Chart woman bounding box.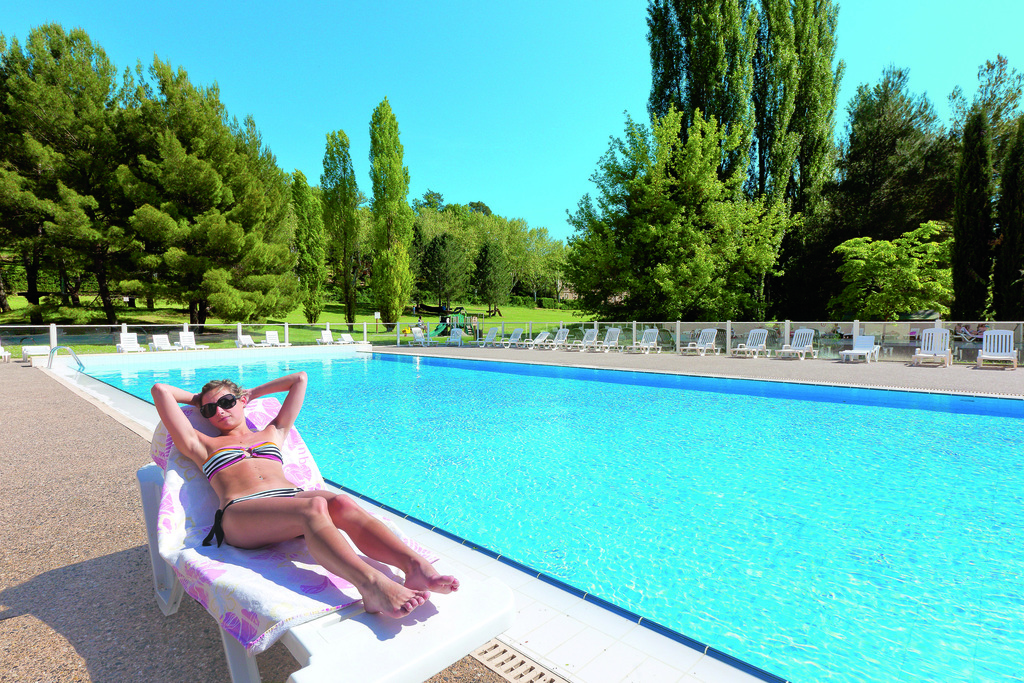
Charted: box(179, 362, 417, 644).
